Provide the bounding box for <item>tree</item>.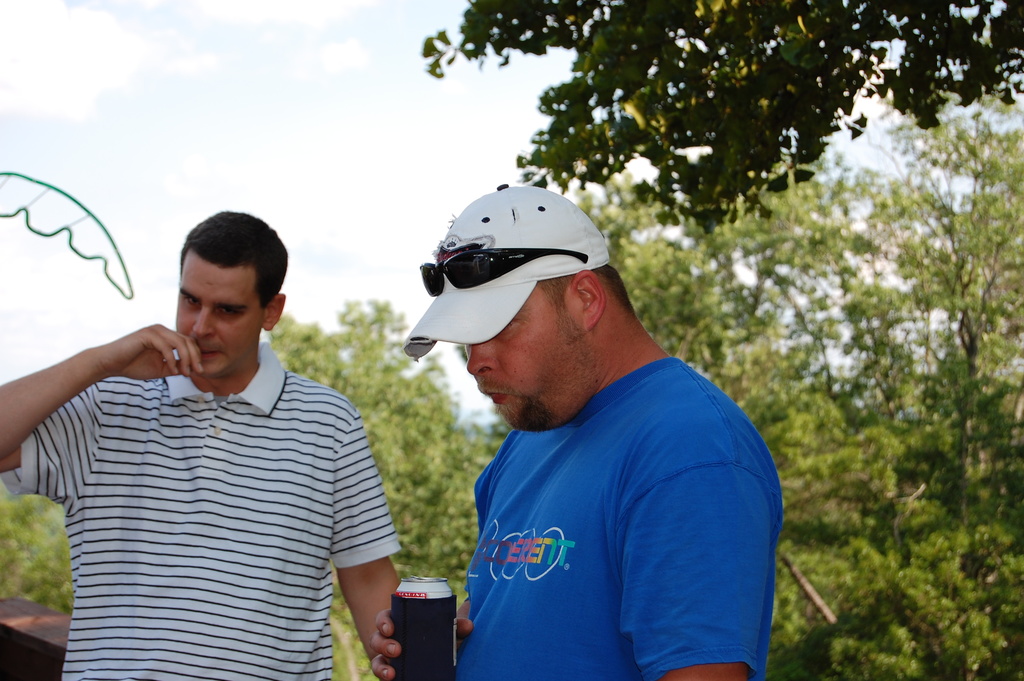
<region>427, 0, 1023, 242</region>.
